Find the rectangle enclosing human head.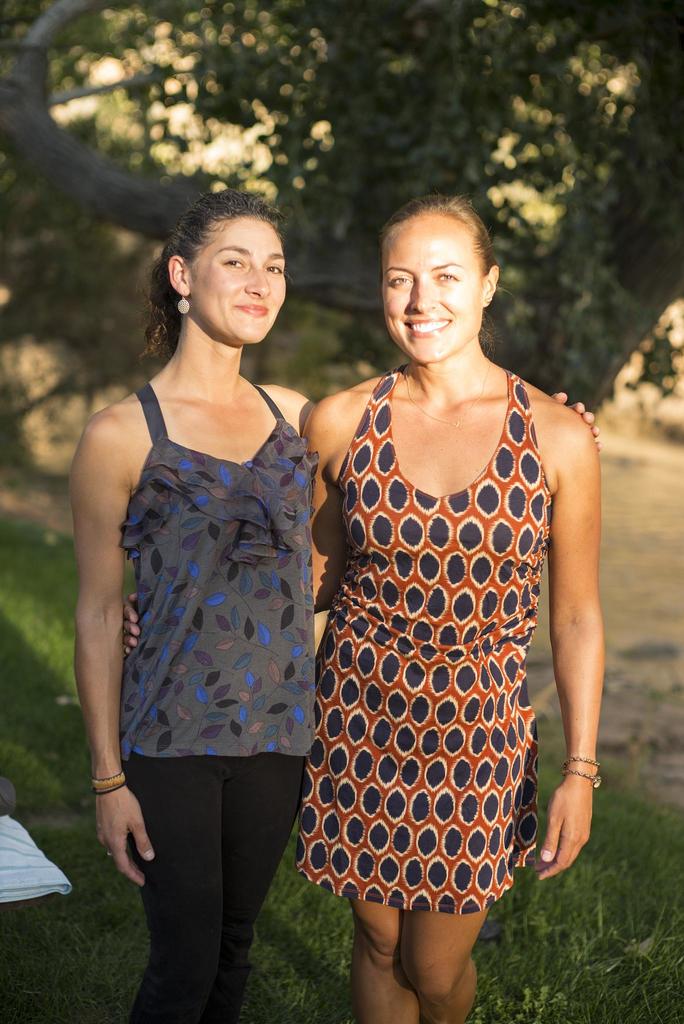
bbox=[380, 191, 505, 364].
